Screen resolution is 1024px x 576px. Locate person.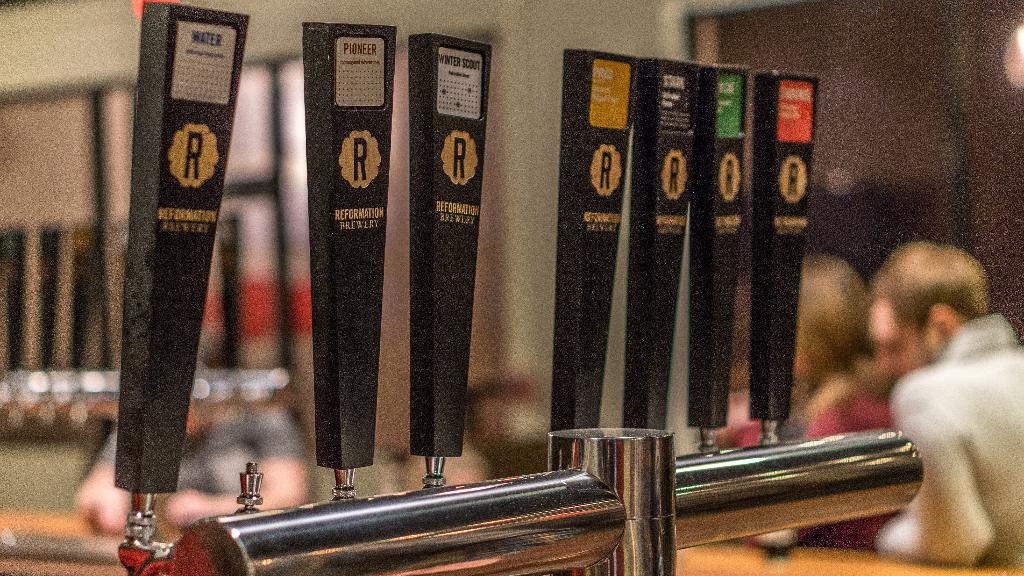
select_region(70, 364, 314, 543).
